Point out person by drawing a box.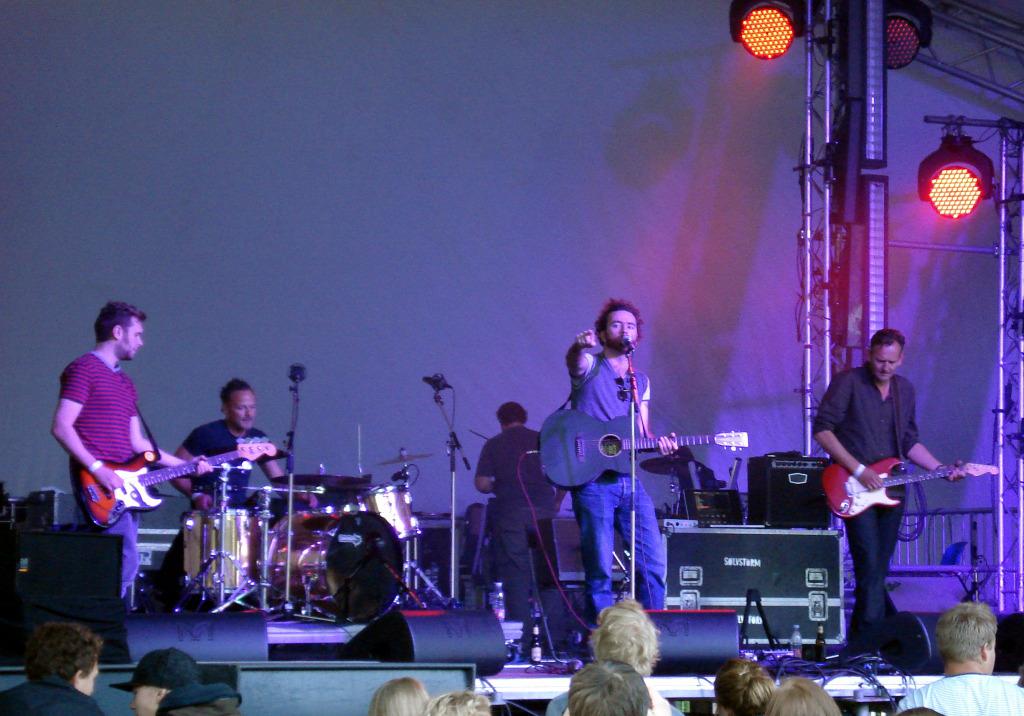
bbox=(163, 378, 322, 607).
